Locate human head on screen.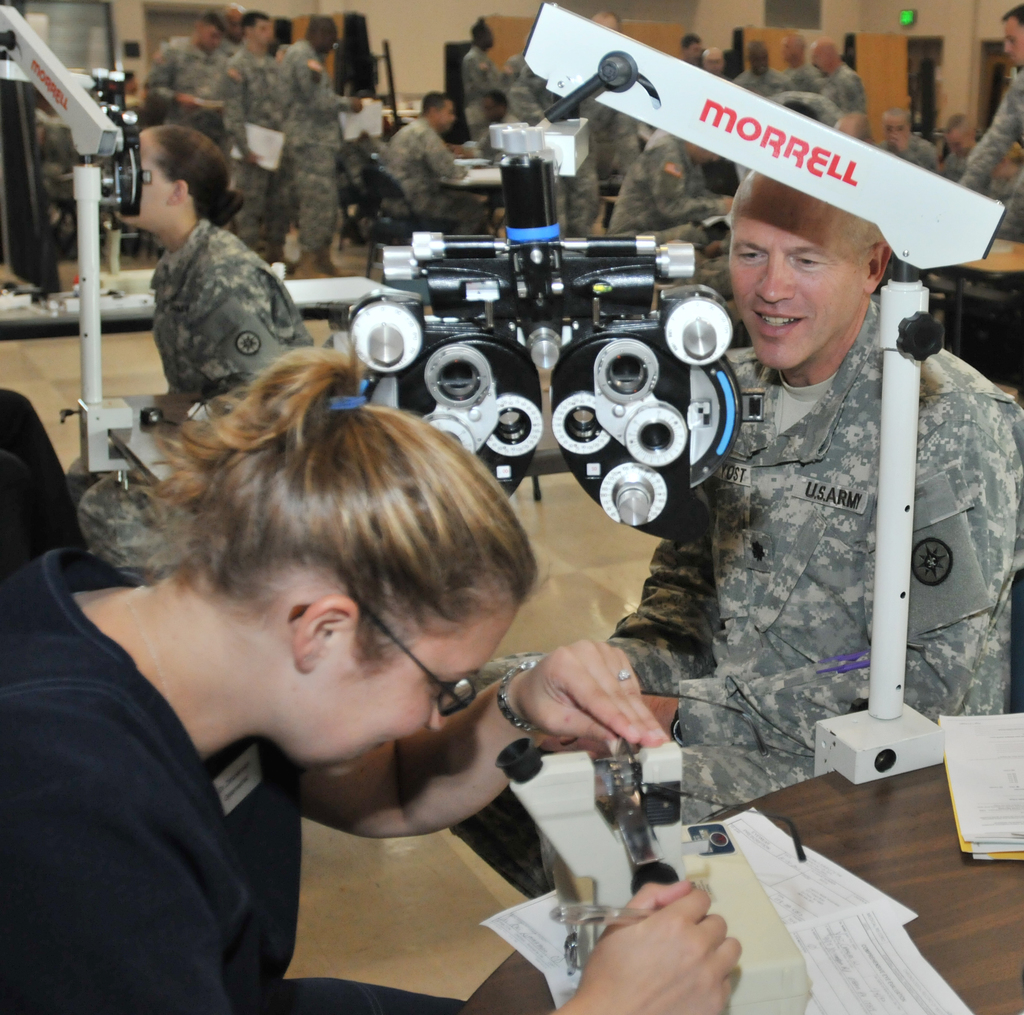
On screen at l=148, t=340, r=543, b=781.
